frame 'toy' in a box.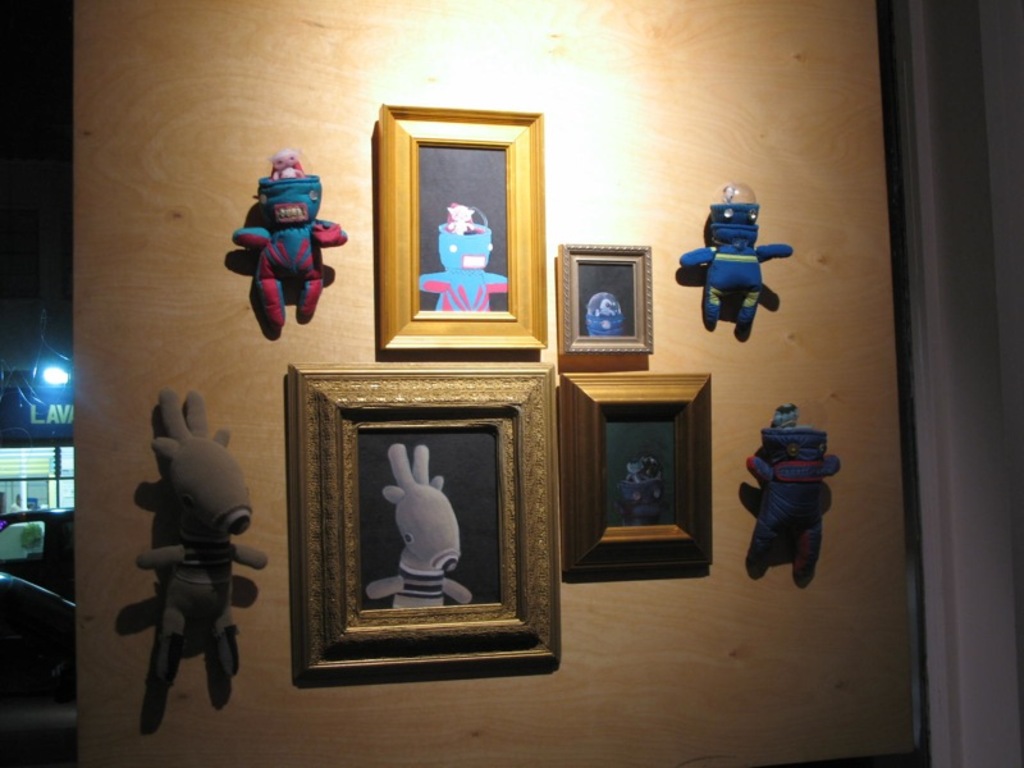
detection(408, 209, 509, 312).
